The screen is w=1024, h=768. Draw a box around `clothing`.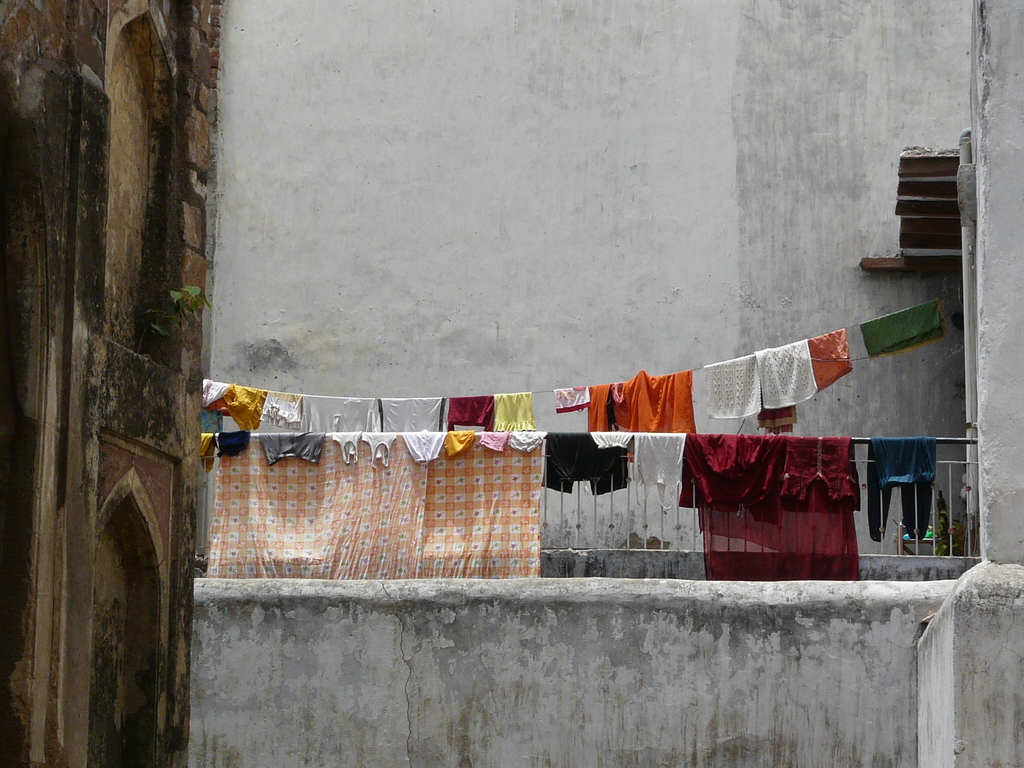
{"left": 858, "top": 294, "right": 951, "bottom": 347}.
